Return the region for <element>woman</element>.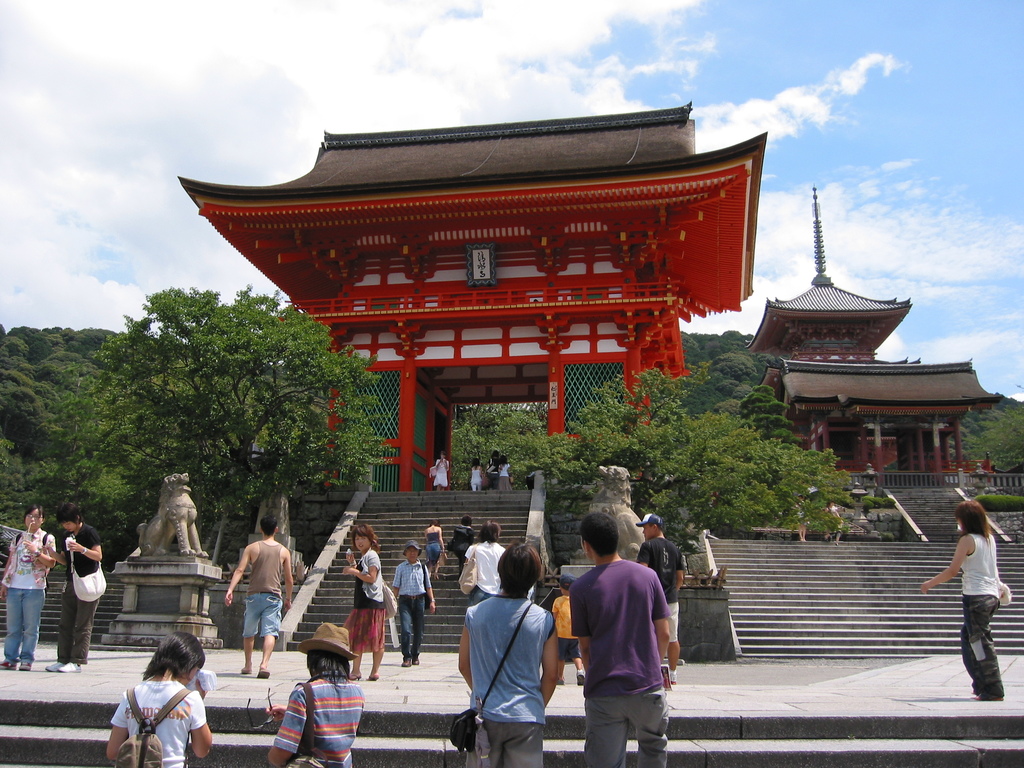
box=[340, 525, 389, 692].
